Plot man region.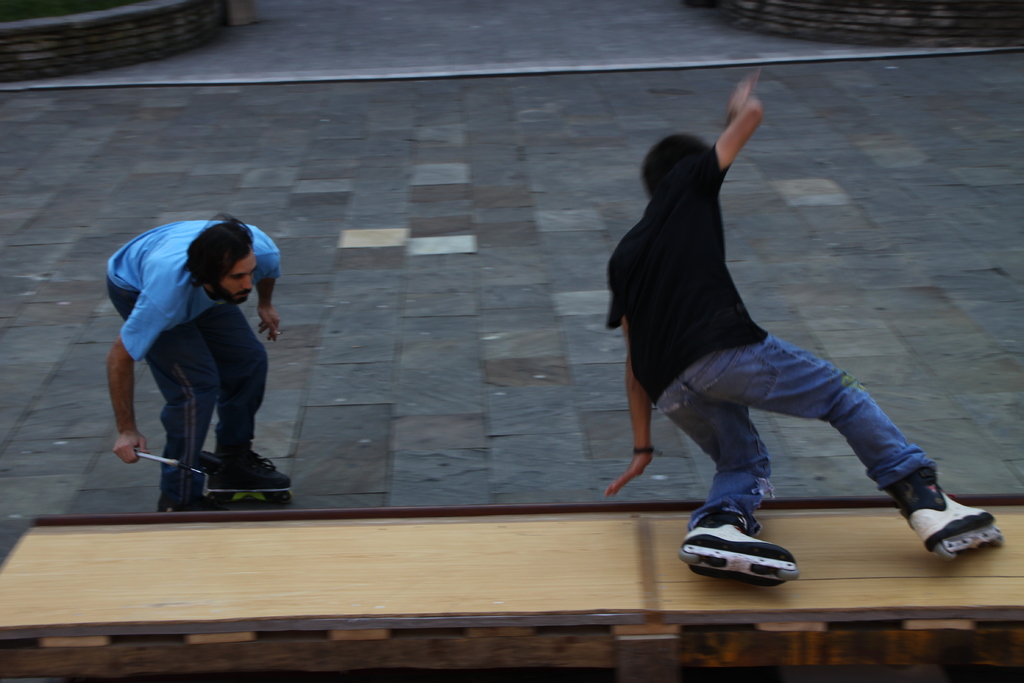
Plotted at bbox=[92, 221, 296, 507].
